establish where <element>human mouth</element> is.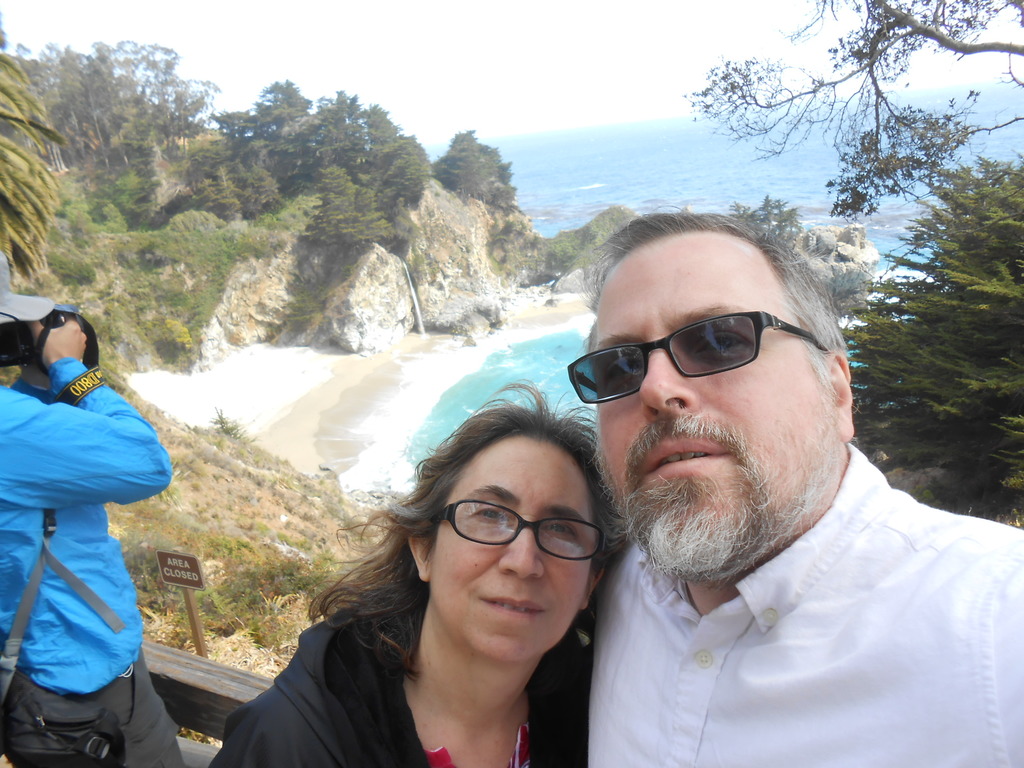
Established at locate(481, 595, 541, 621).
